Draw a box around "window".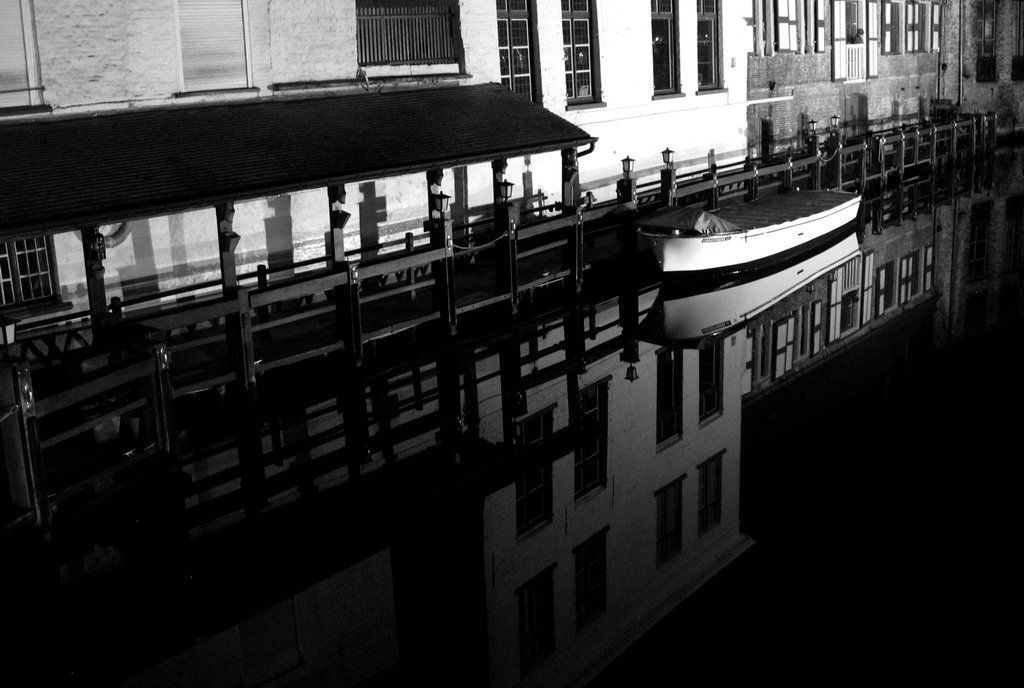
box(692, 0, 731, 94).
